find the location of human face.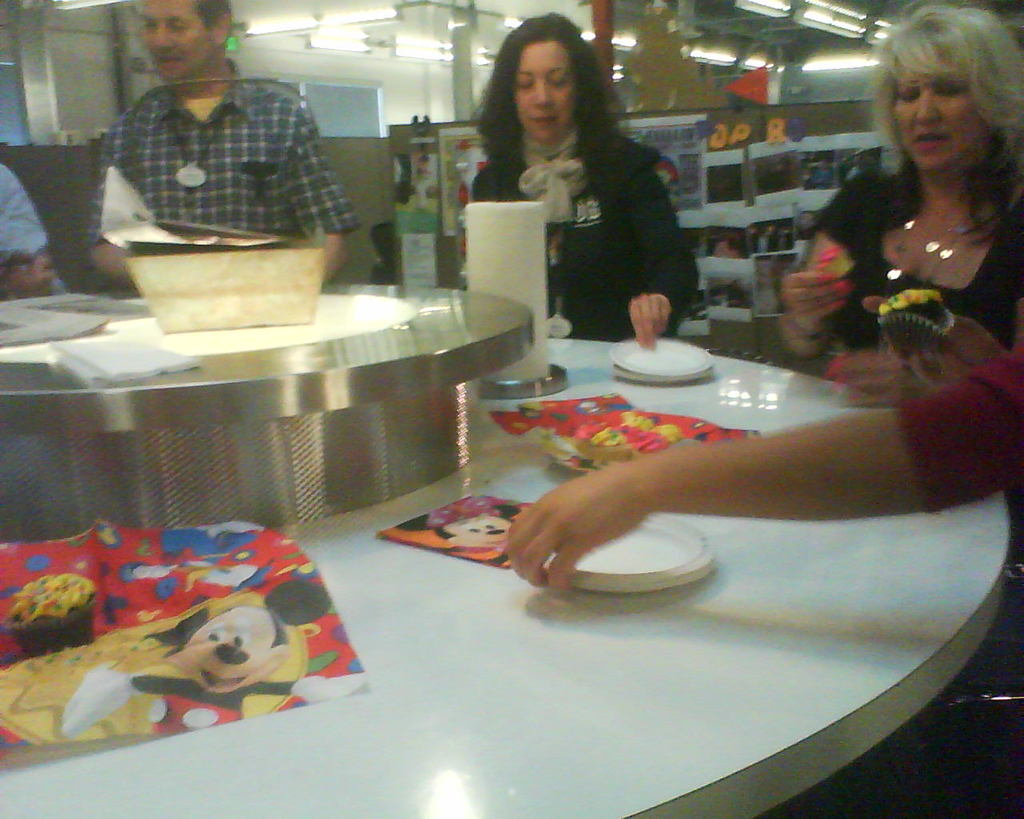
Location: <box>133,0,208,78</box>.
